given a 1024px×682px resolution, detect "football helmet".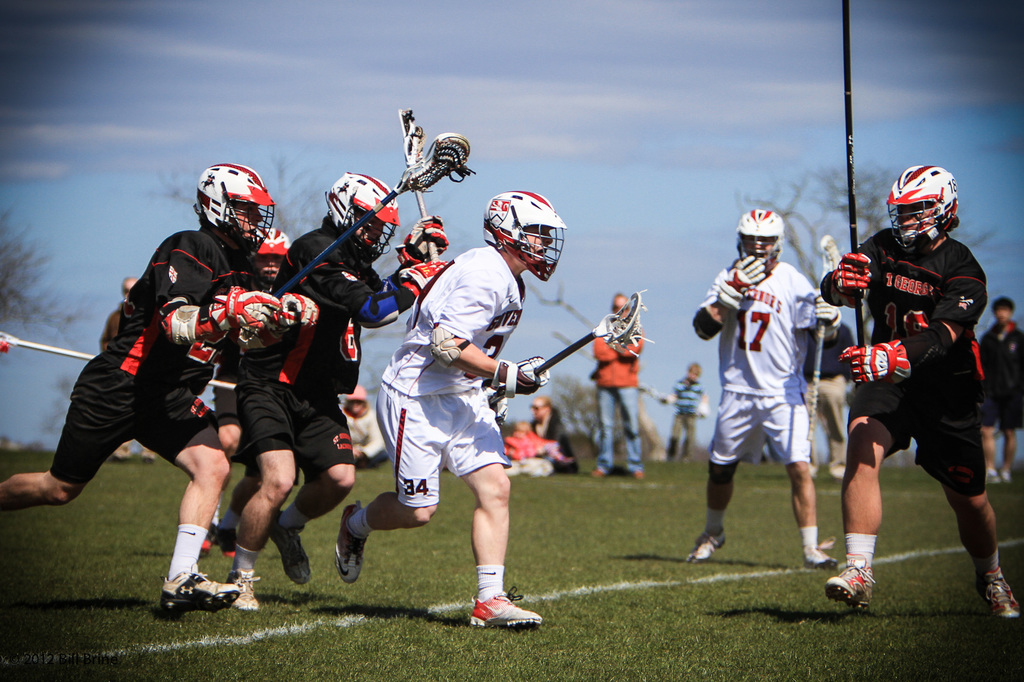
875/164/955/246.
